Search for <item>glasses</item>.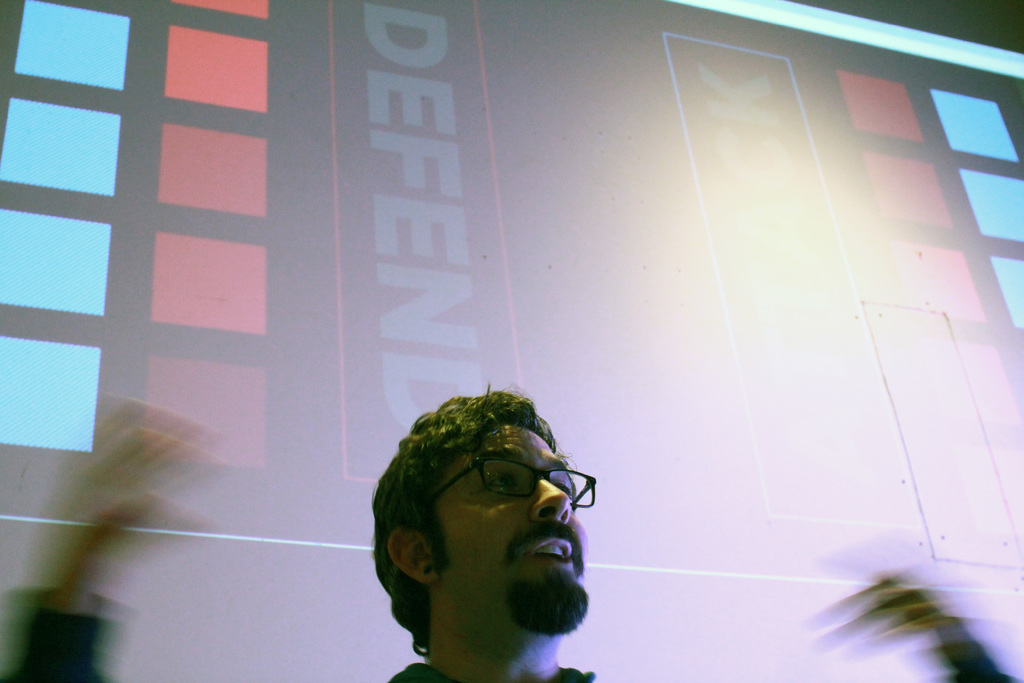
Found at select_region(430, 452, 593, 509).
